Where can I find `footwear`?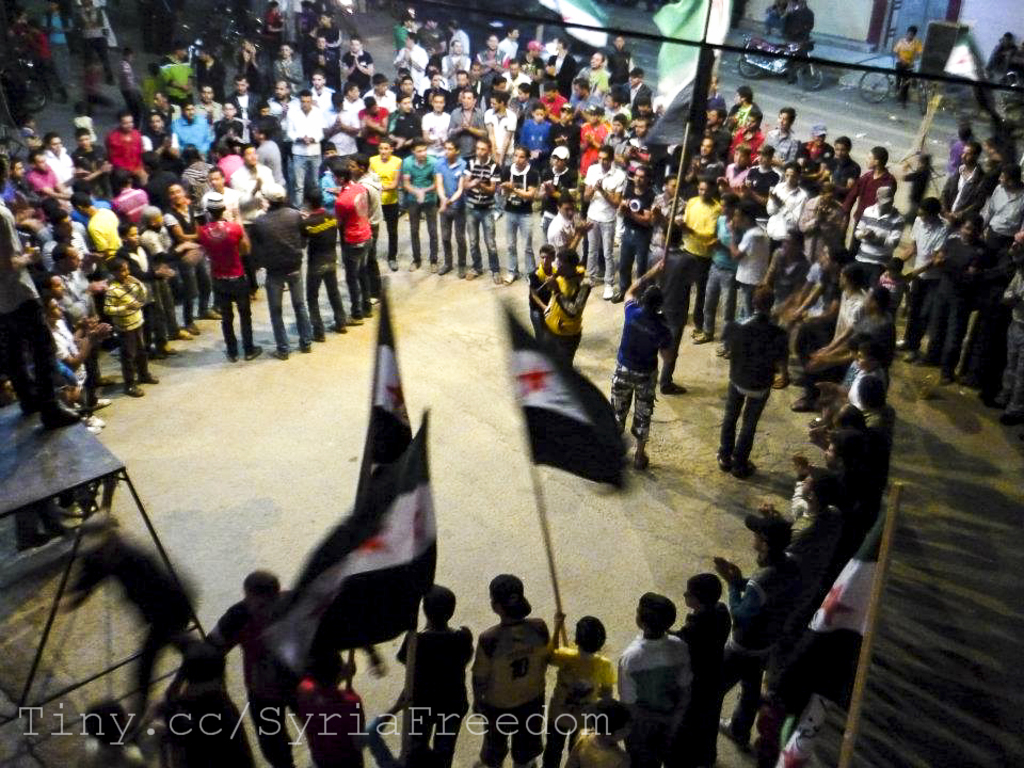
You can find it at locate(272, 351, 285, 359).
